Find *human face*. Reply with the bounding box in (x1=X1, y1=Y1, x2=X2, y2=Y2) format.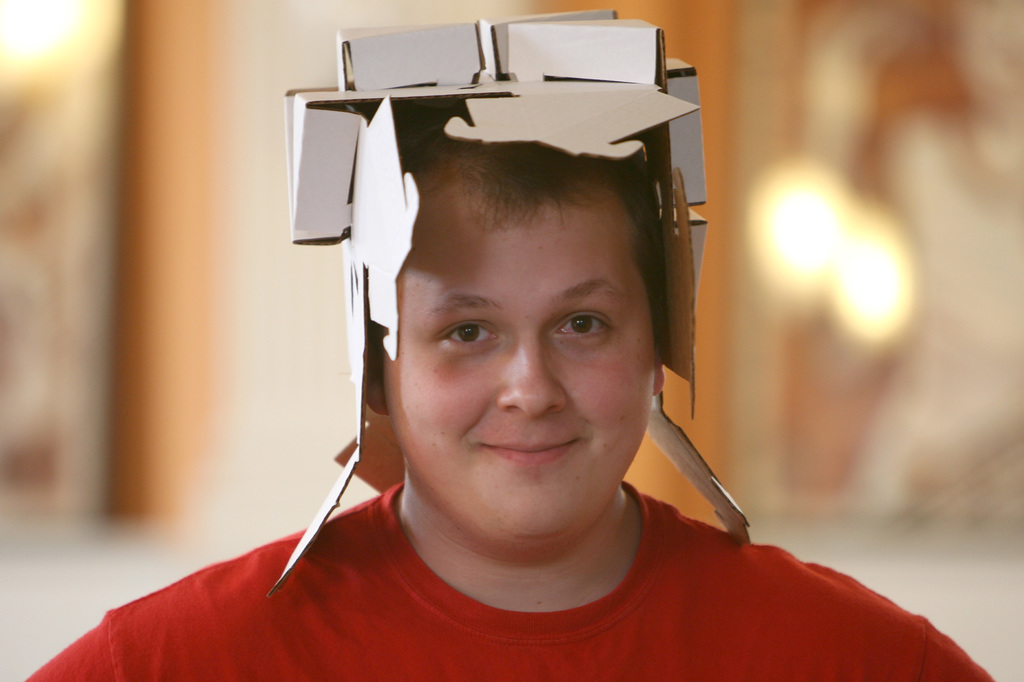
(x1=383, y1=170, x2=655, y2=540).
